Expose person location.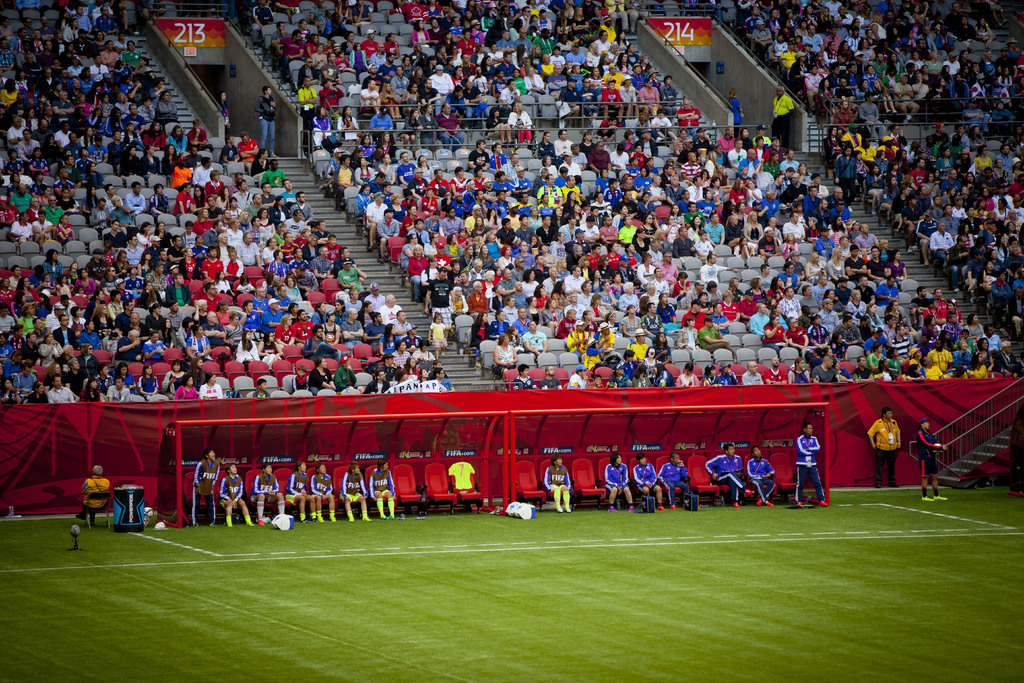
Exposed at box=[605, 452, 634, 513].
